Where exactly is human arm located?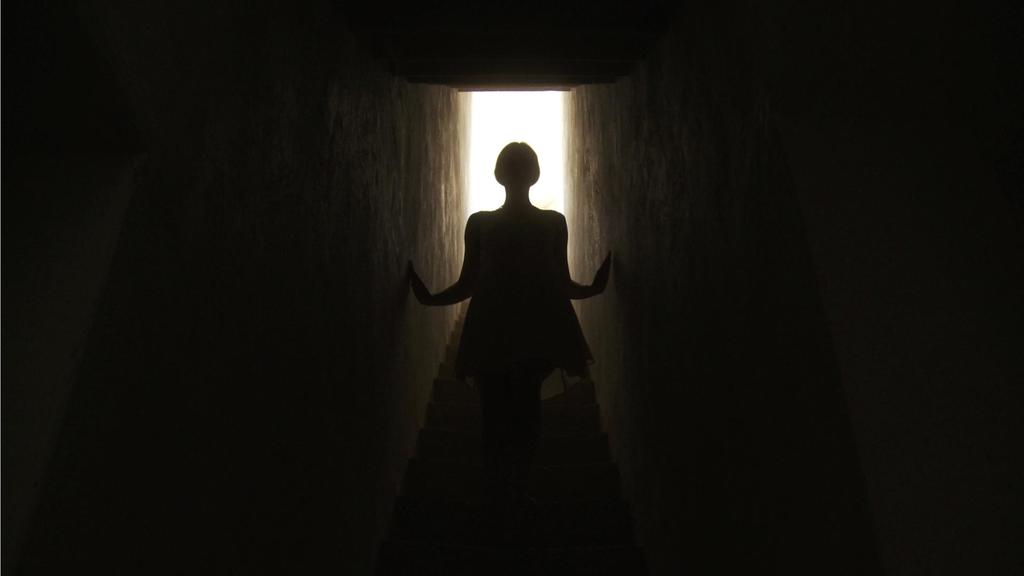
Its bounding box is pyautogui.locateOnScreen(408, 211, 477, 306).
